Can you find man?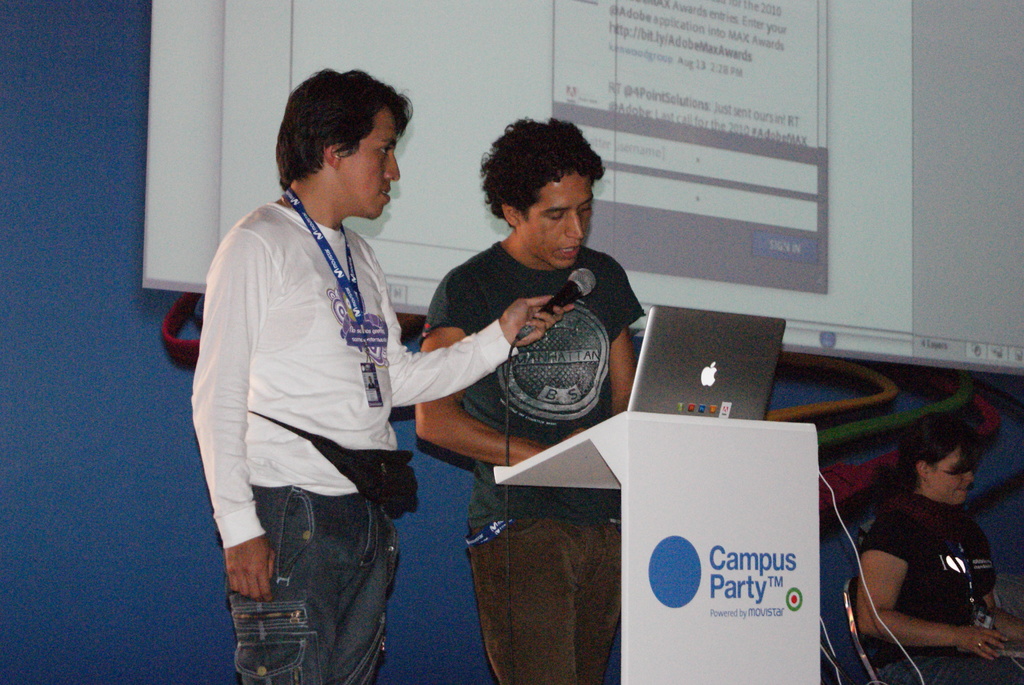
Yes, bounding box: 192 64 573 684.
